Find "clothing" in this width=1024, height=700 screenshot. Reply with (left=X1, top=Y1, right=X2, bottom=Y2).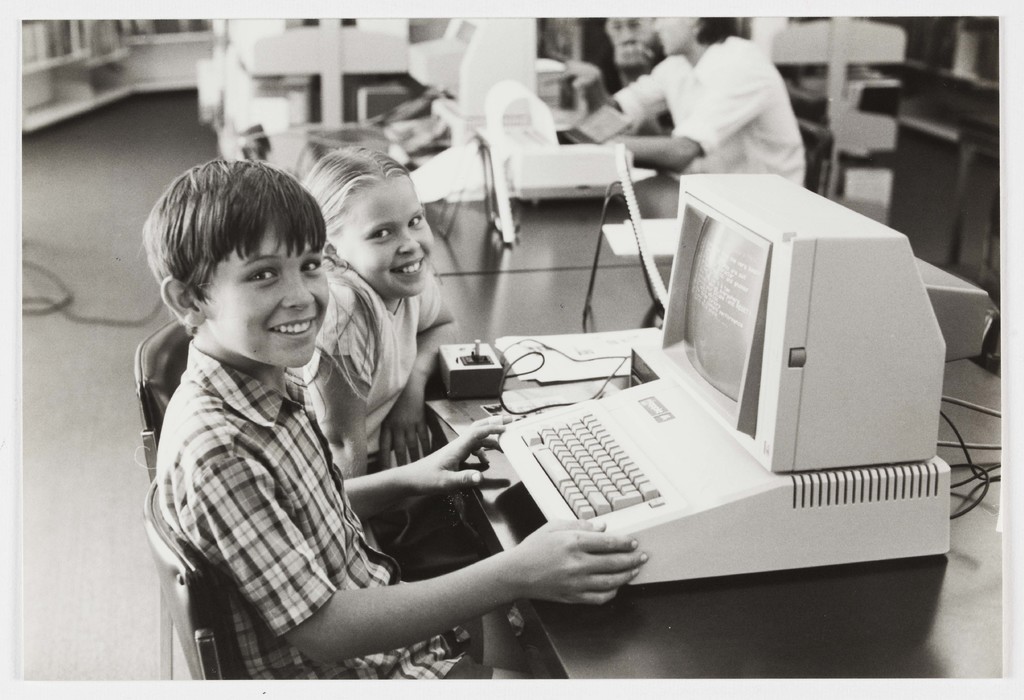
(left=159, top=333, right=468, bottom=699).
